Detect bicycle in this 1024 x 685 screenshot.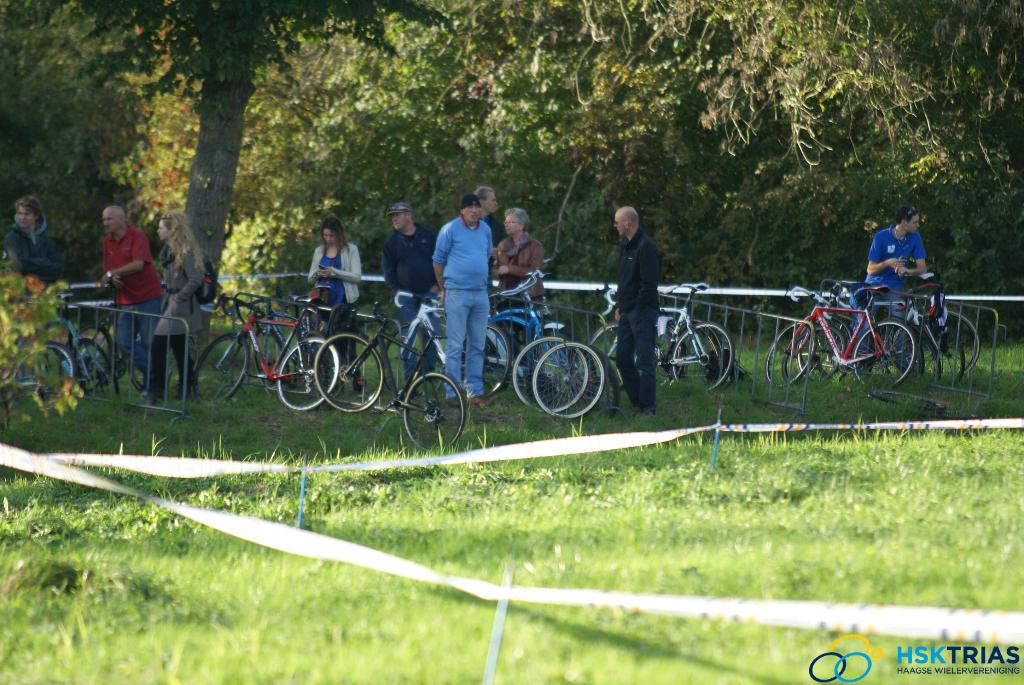
Detection: (left=195, top=301, right=352, bottom=411).
